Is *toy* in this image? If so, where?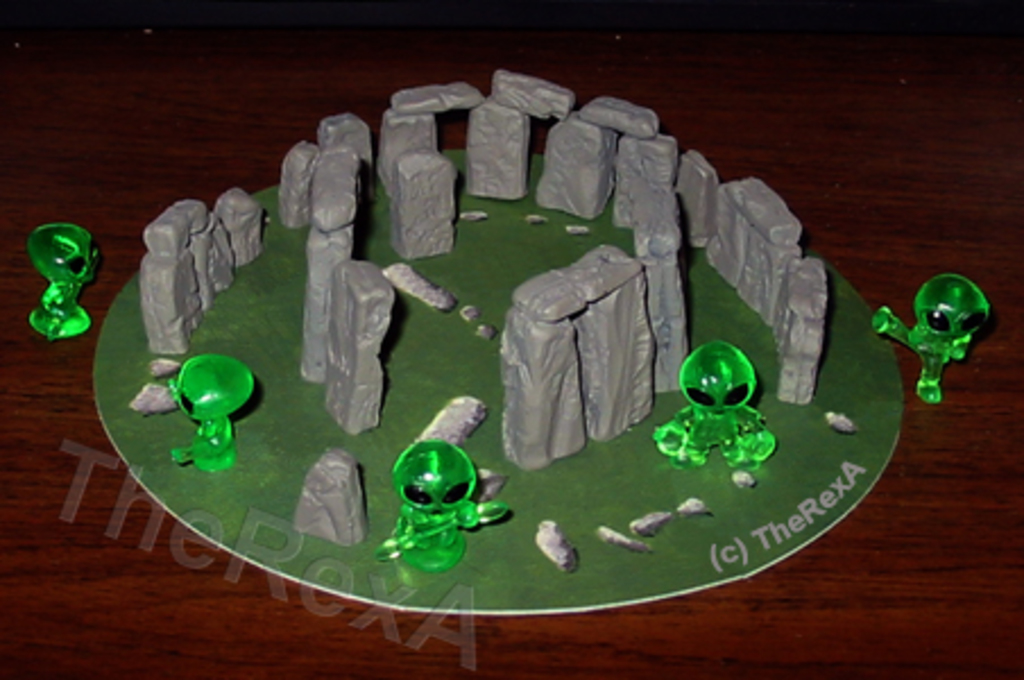
Yes, at locate(27, 229, 100, 342).
